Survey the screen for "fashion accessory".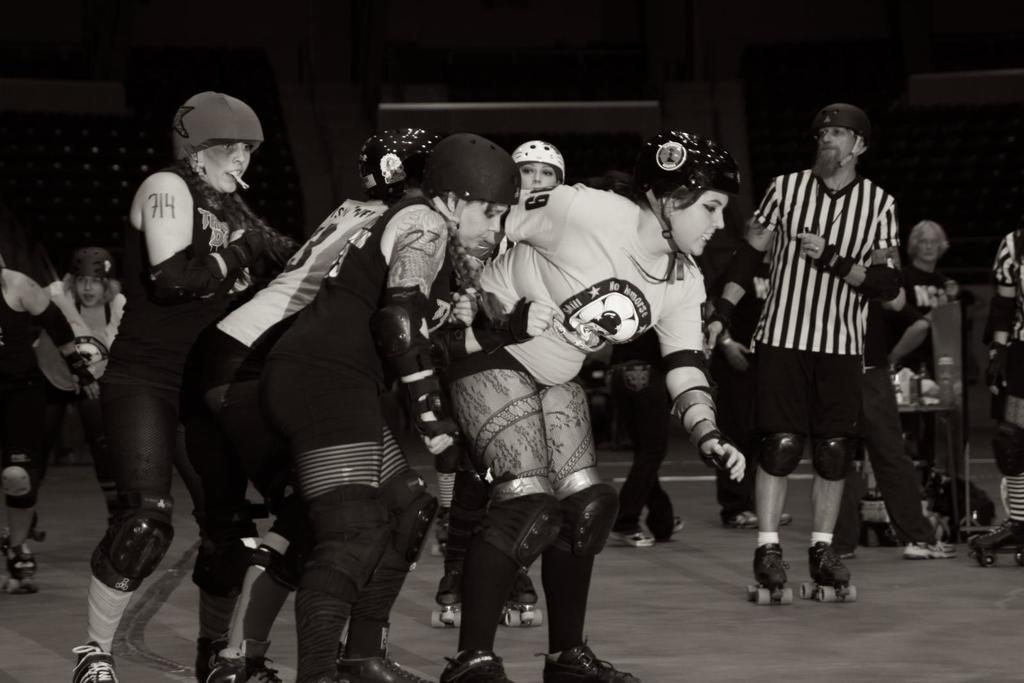
Survey found: detection(71, 642, 118, 682).
